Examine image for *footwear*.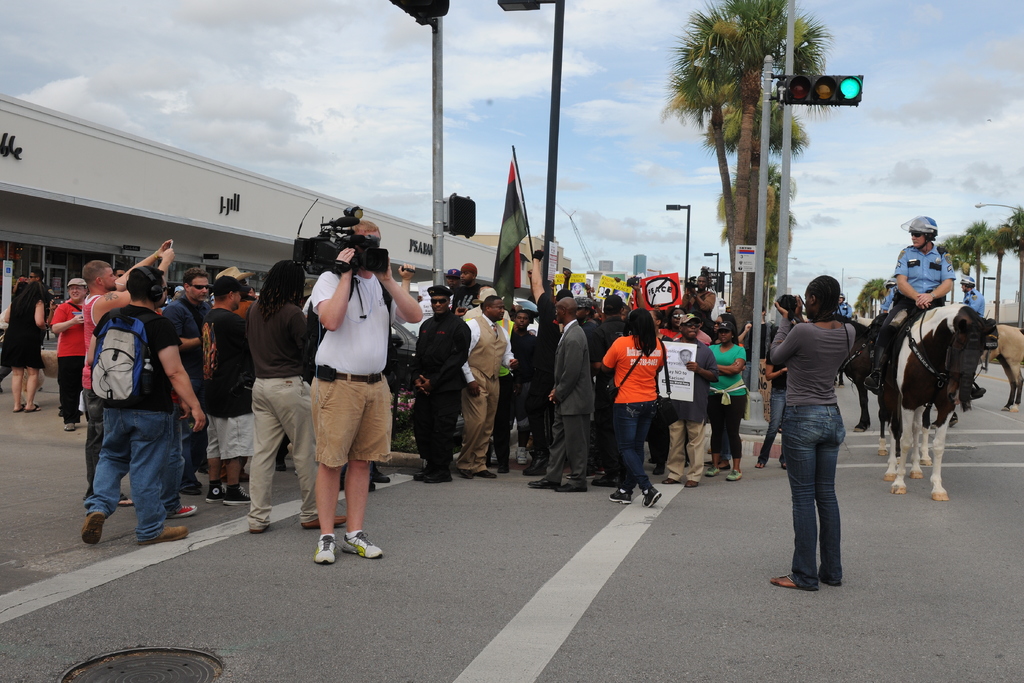
Examination result: (left=971, top=384, right=992, bottom=396).
